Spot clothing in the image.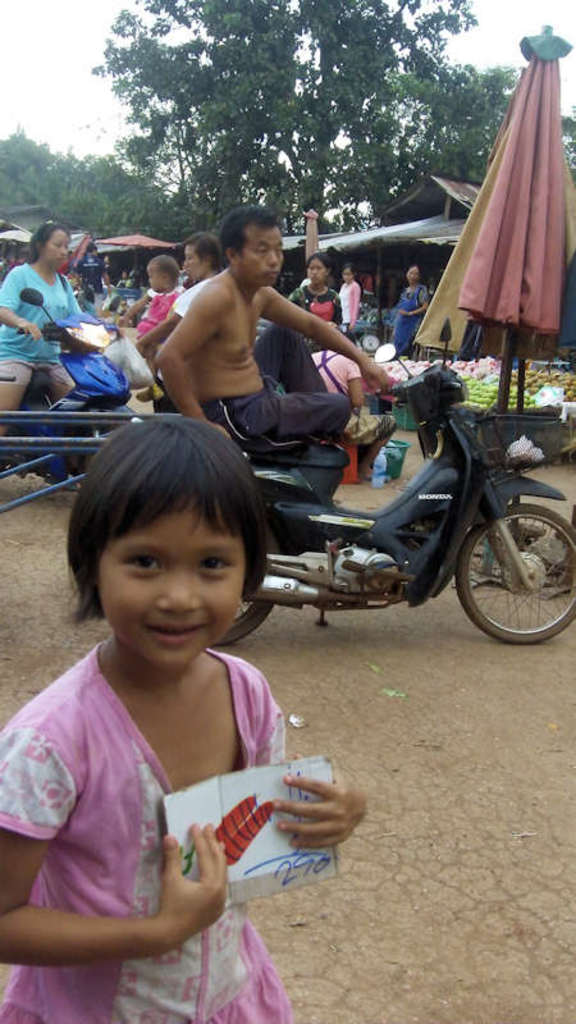
clothing found at bbox=(388, 279, 426, 352).
